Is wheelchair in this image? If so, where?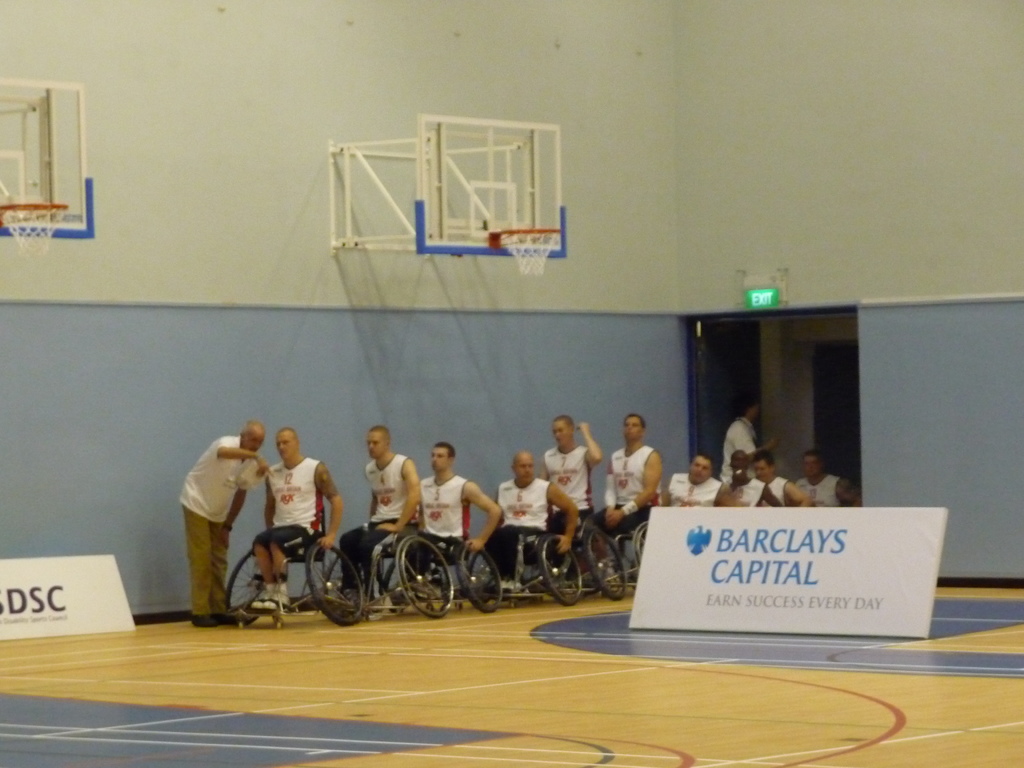
Yes, at crop(453, 545, 511, 618).
